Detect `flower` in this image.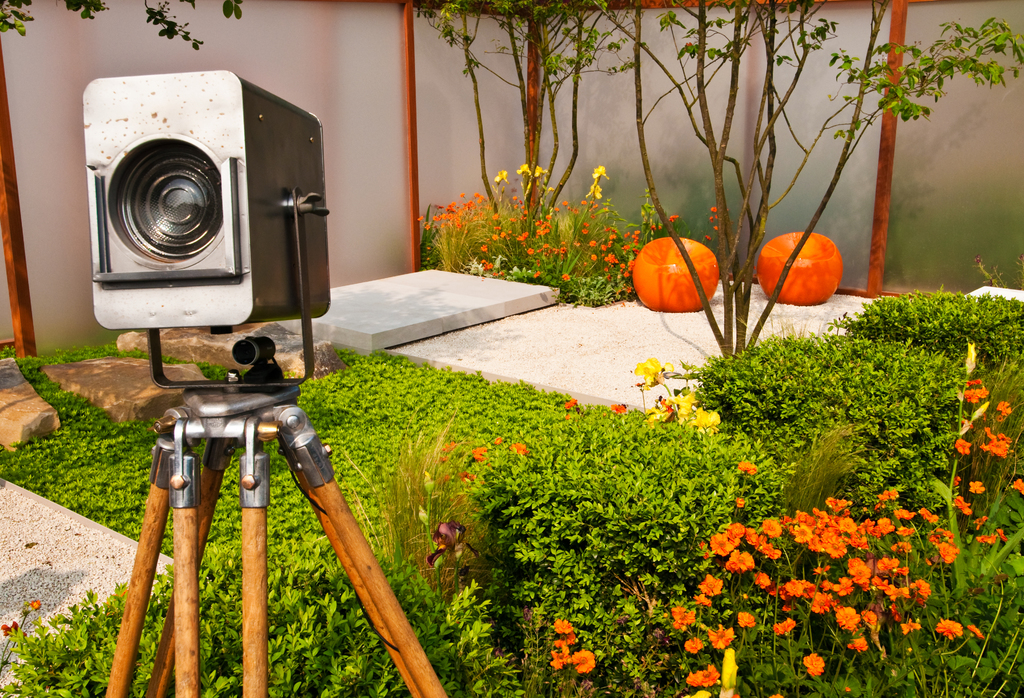
Detection: rect(996, 397, 1012, 422).
